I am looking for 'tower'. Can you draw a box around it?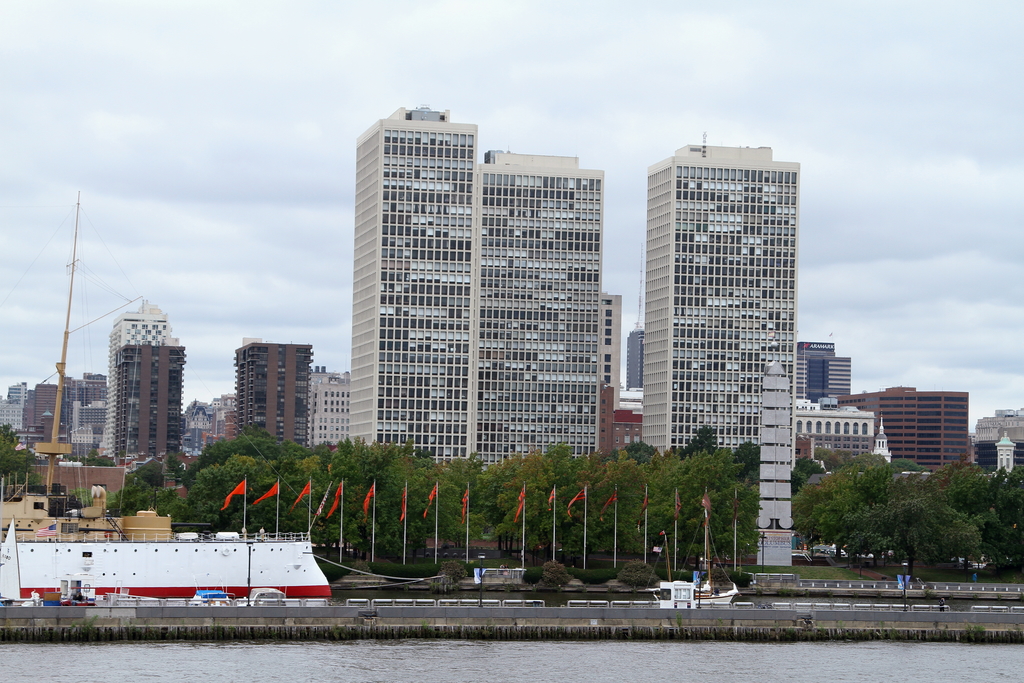
Sure, the bounding box is region(310, 380, 349, 448).
